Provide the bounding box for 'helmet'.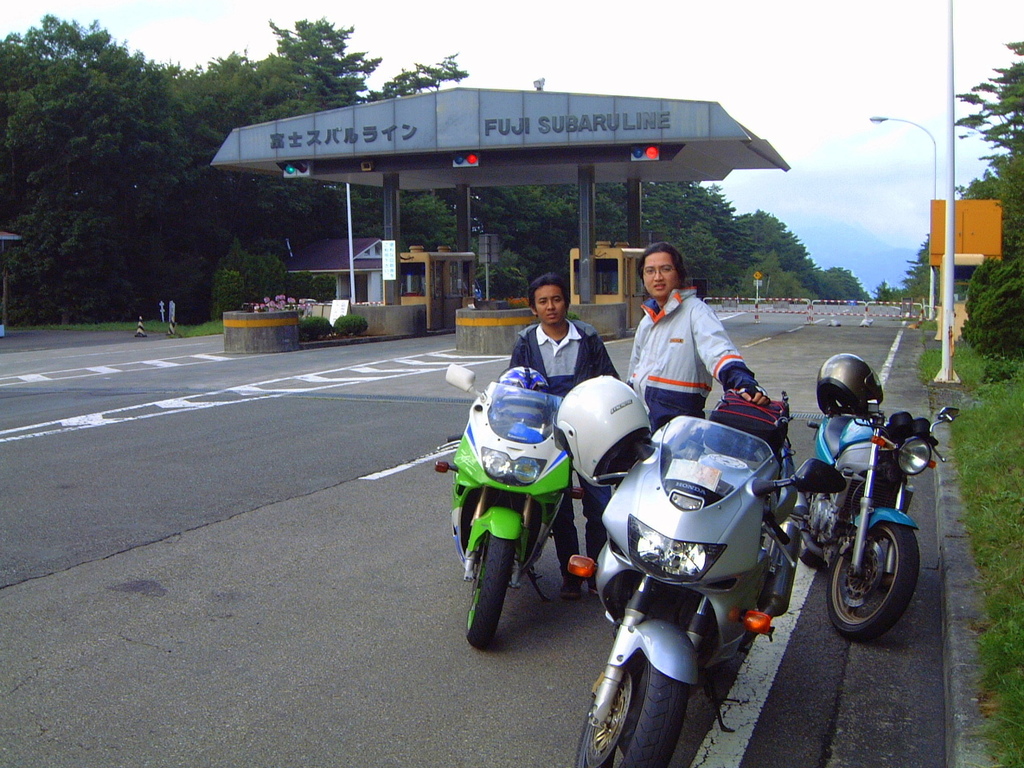
bbox(490, 369, 551, 425).
